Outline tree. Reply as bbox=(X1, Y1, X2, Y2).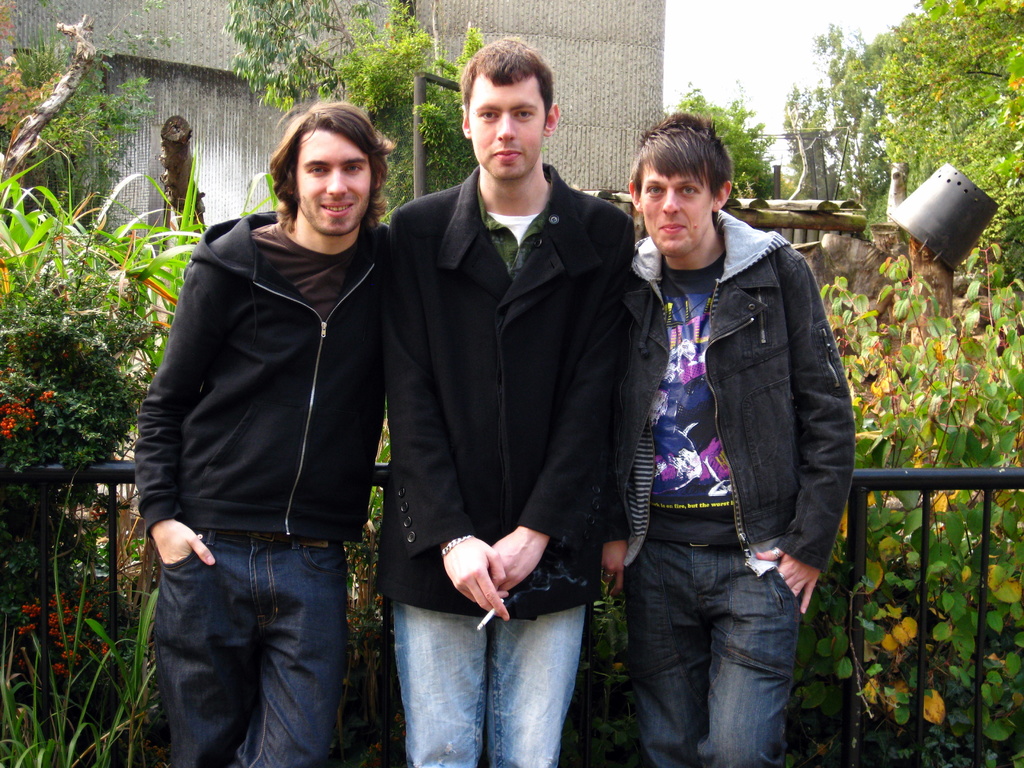
bbox=(225, 0, 351, 111).
